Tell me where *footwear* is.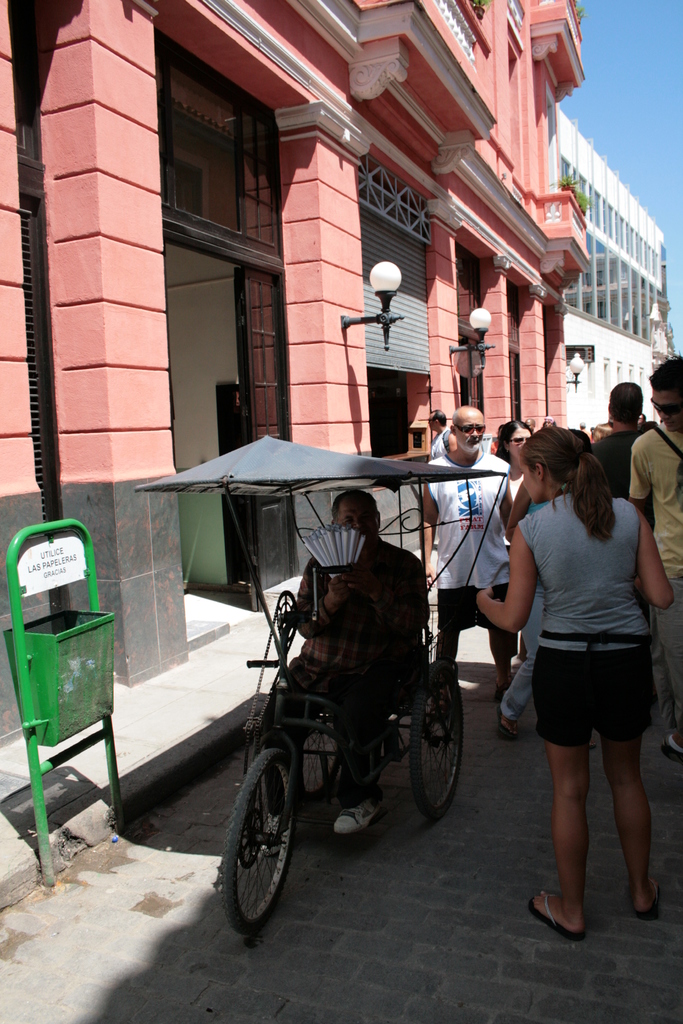
*footwear* is at x1=504, y1=715, x2=518, y2=730.
